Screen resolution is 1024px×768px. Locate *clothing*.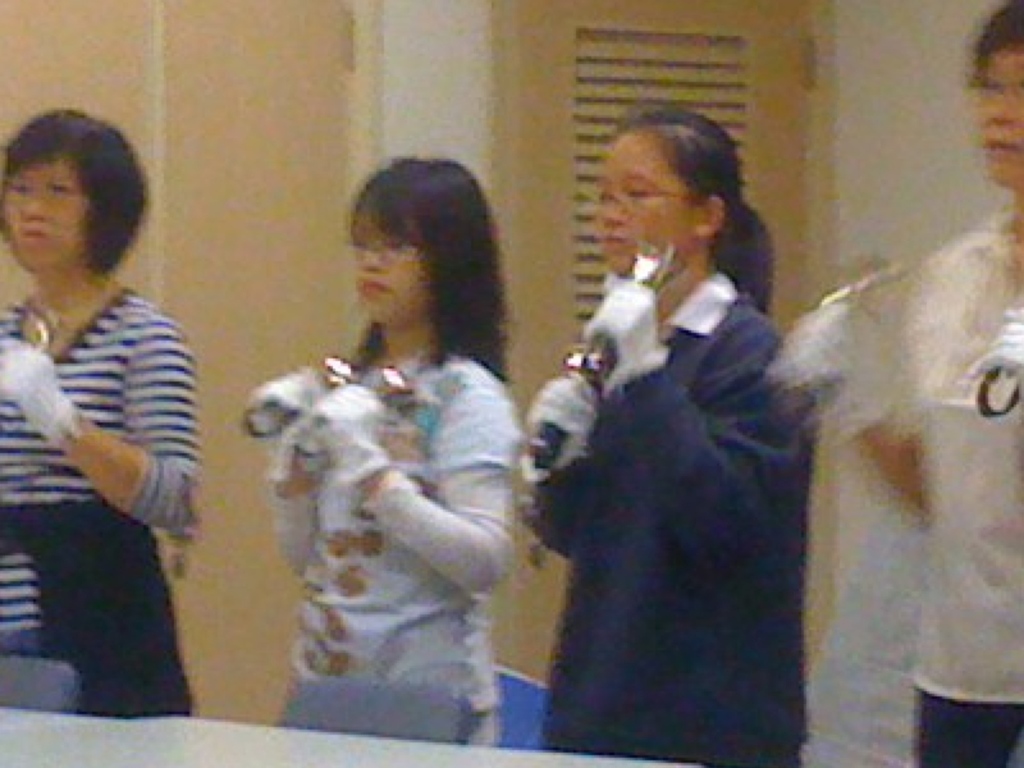
pyautogui.locateOnScreen(515, 266, 810, 767).
